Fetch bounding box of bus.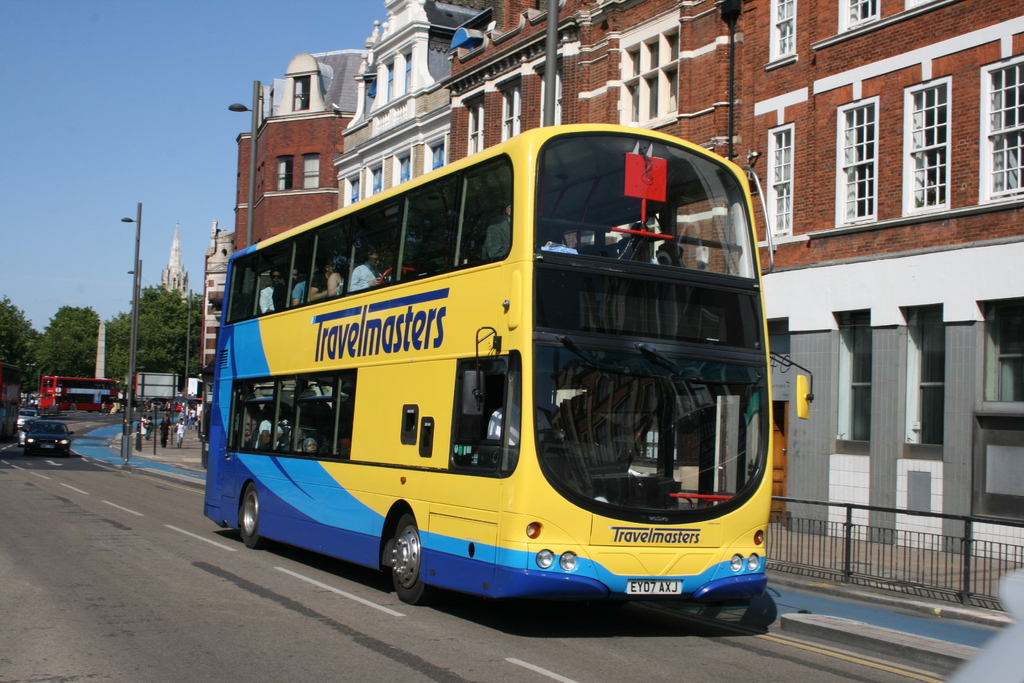
Bbox: crop(194, 120, 817, 605).
